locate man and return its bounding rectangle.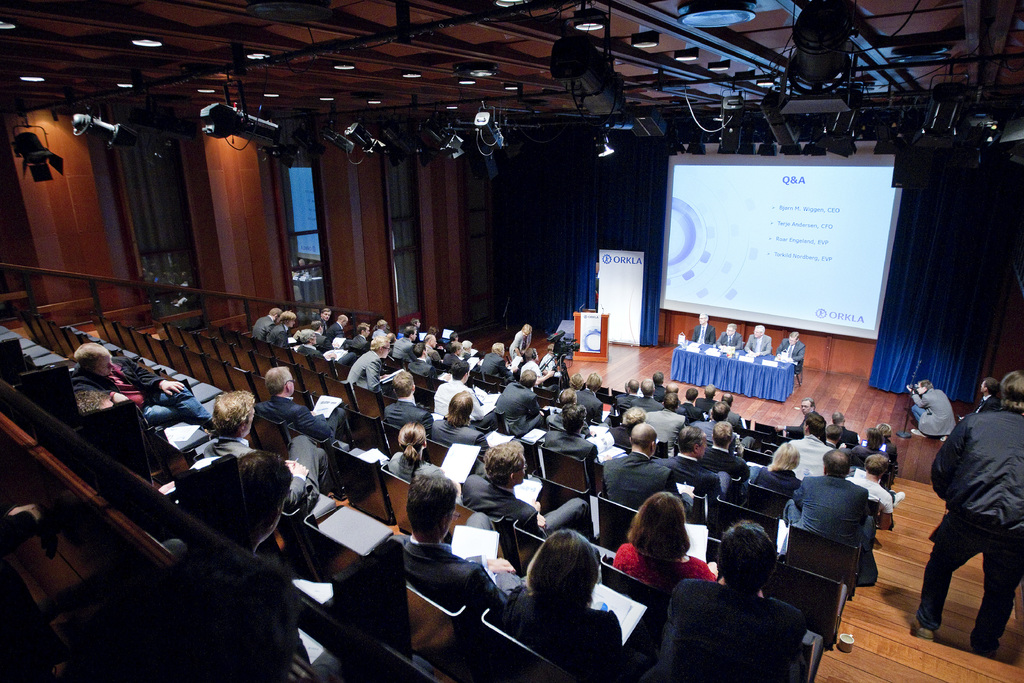
left=268, top=311, right=296, bottom=349.
